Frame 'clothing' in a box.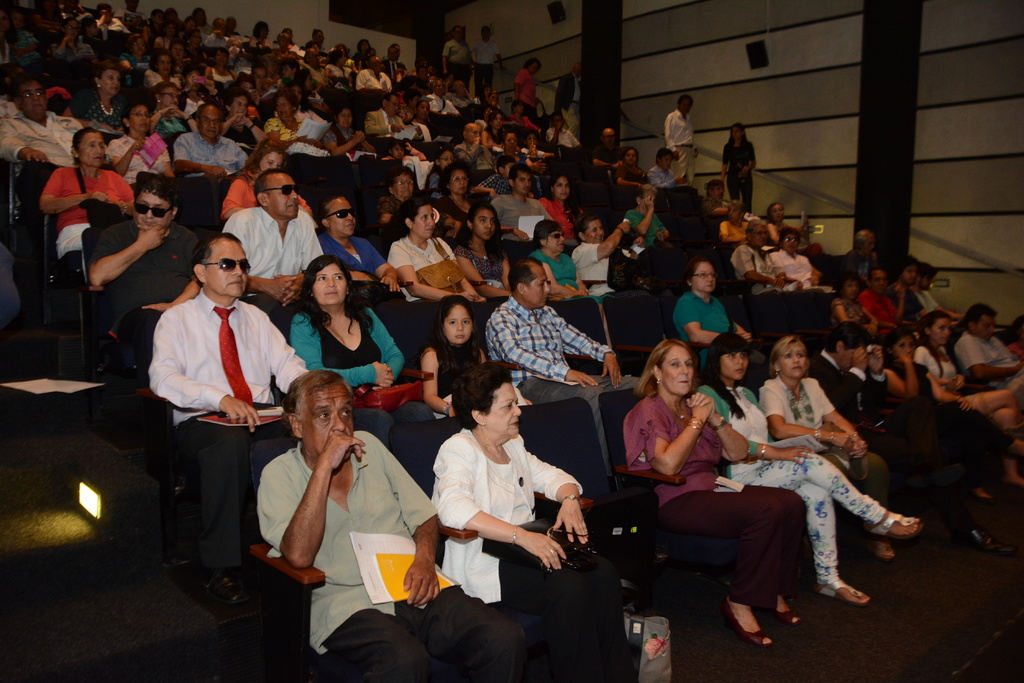
x1=99 y1=20 x2=124 y2=29.
